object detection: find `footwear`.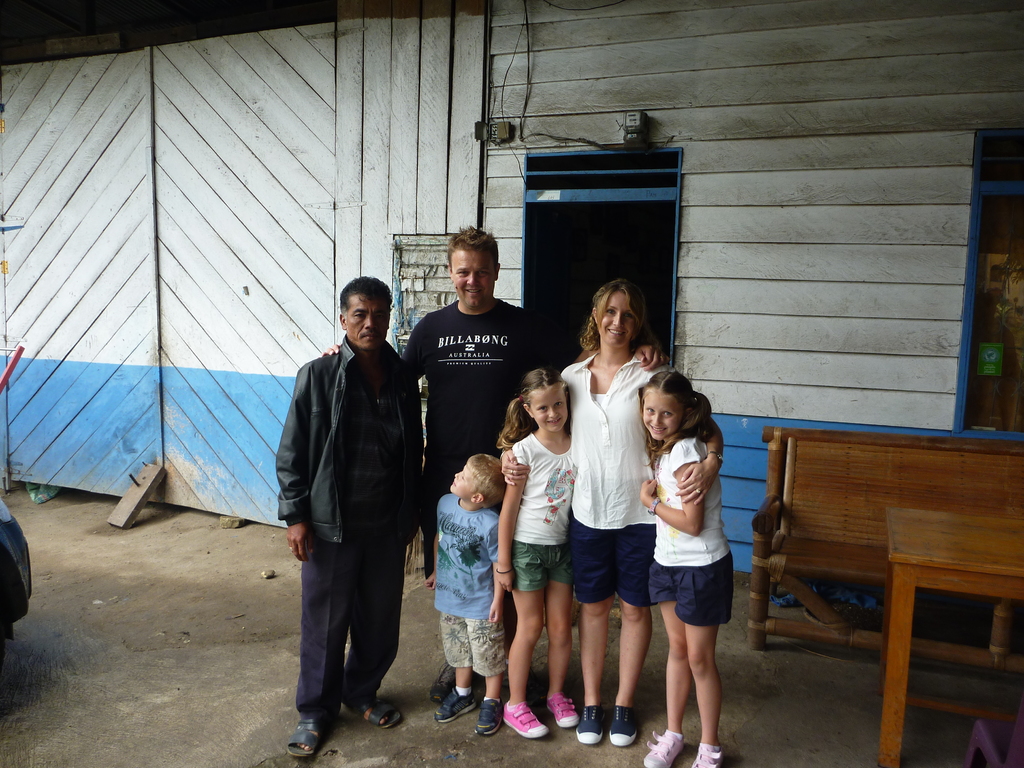
<box>280,715,329,758</box>.
